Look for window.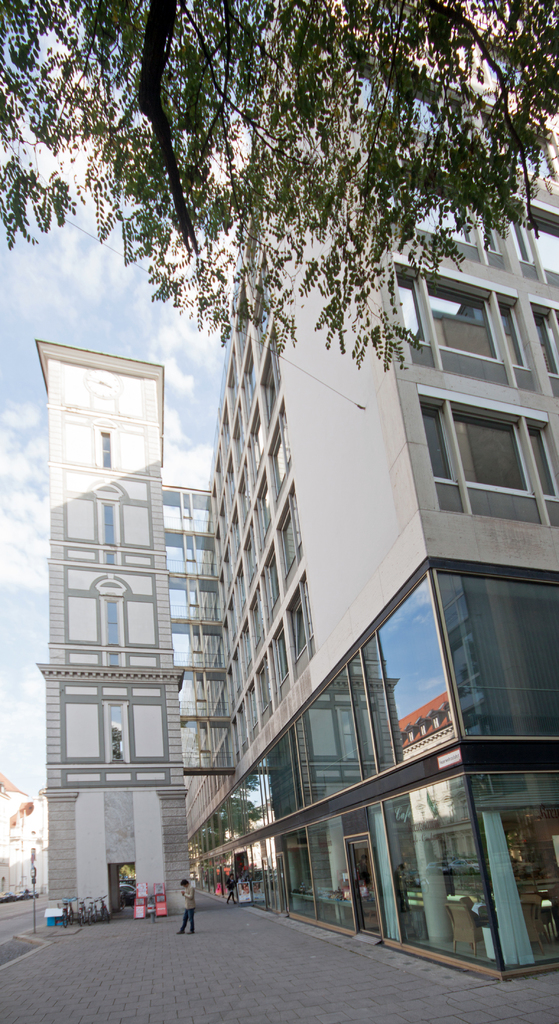
Found: [x1=391, y1=182, x2=501, y2=267].
